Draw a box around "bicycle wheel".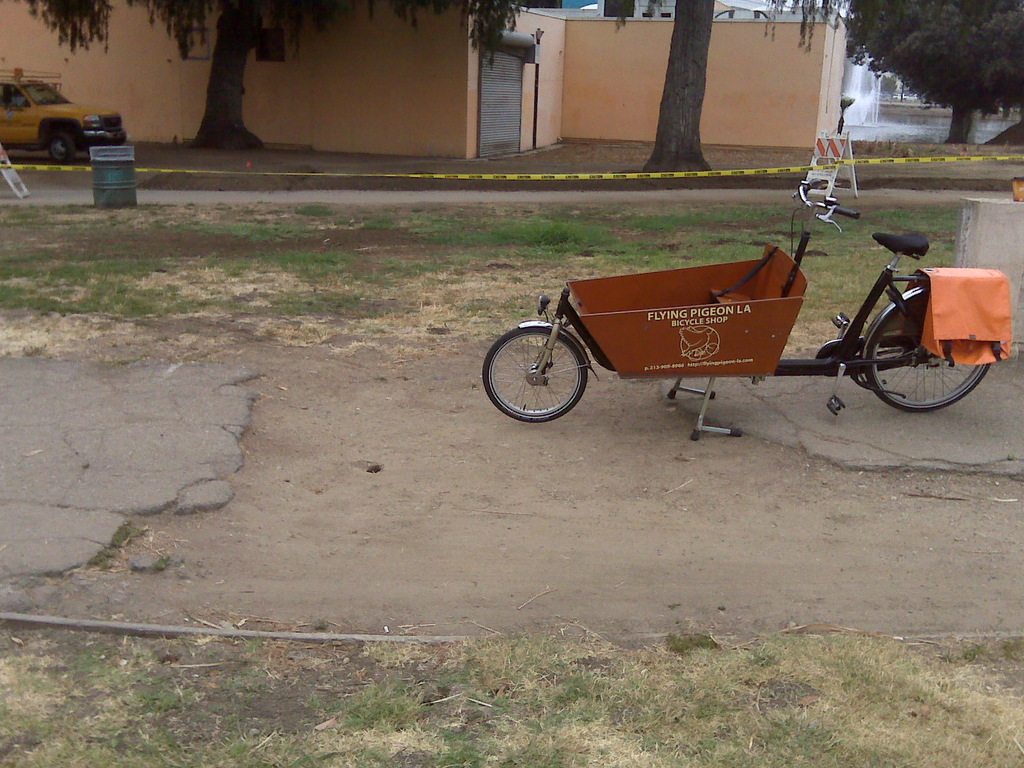
box=[863, 287, 997, 415].
